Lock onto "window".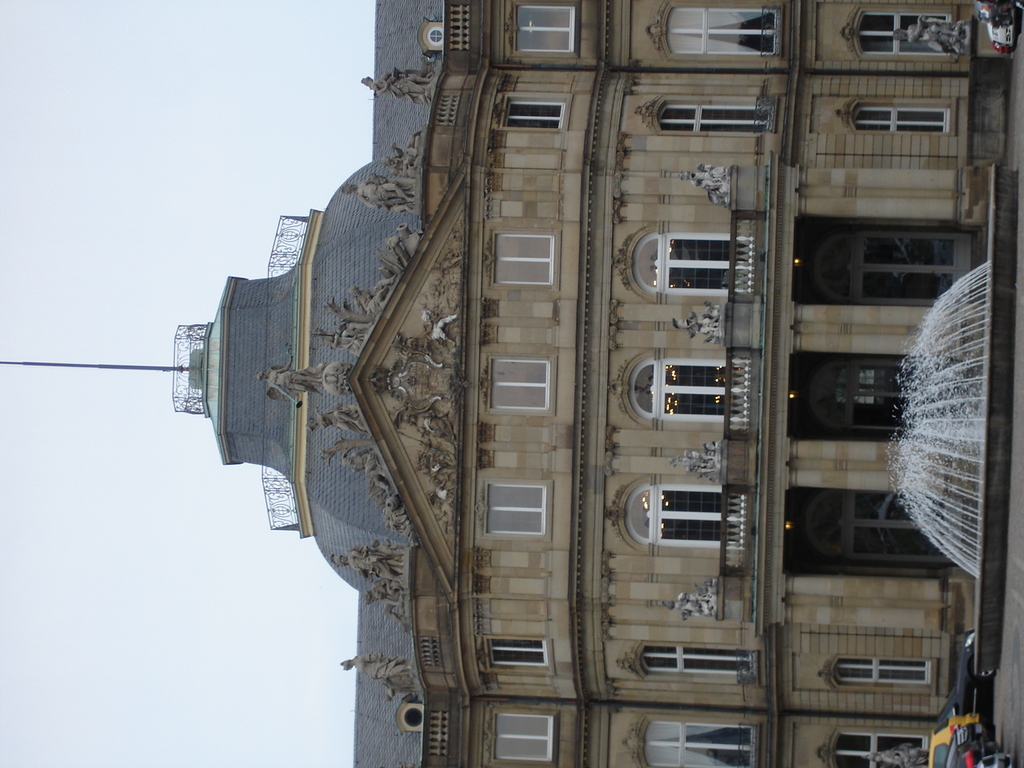
Locked: bbox(514, 0, 578, 54).
